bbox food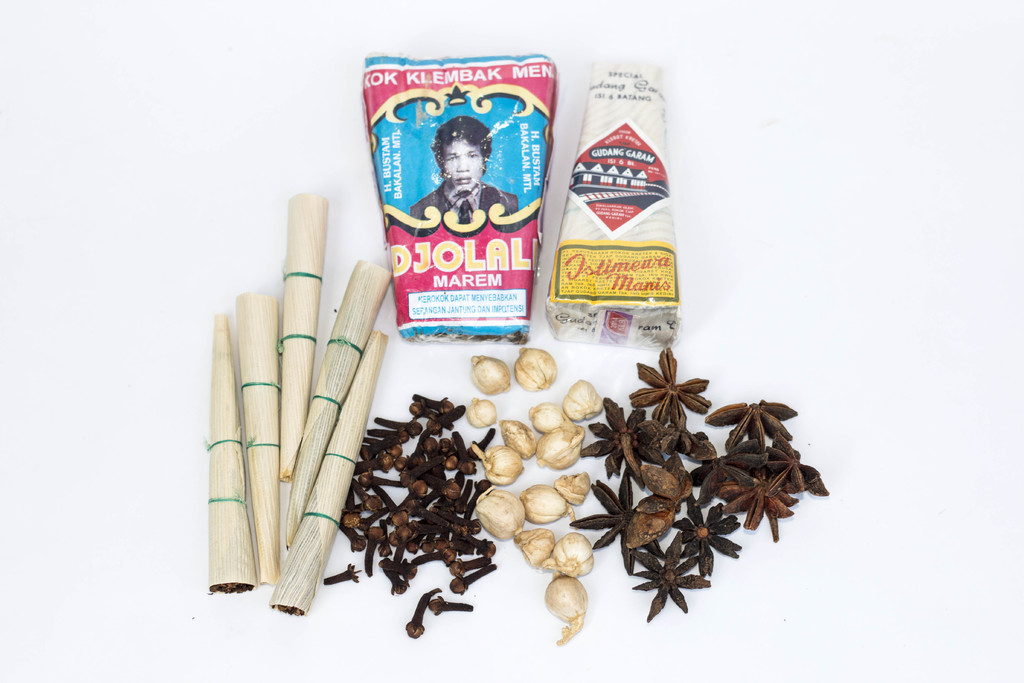
496,418,536,458
